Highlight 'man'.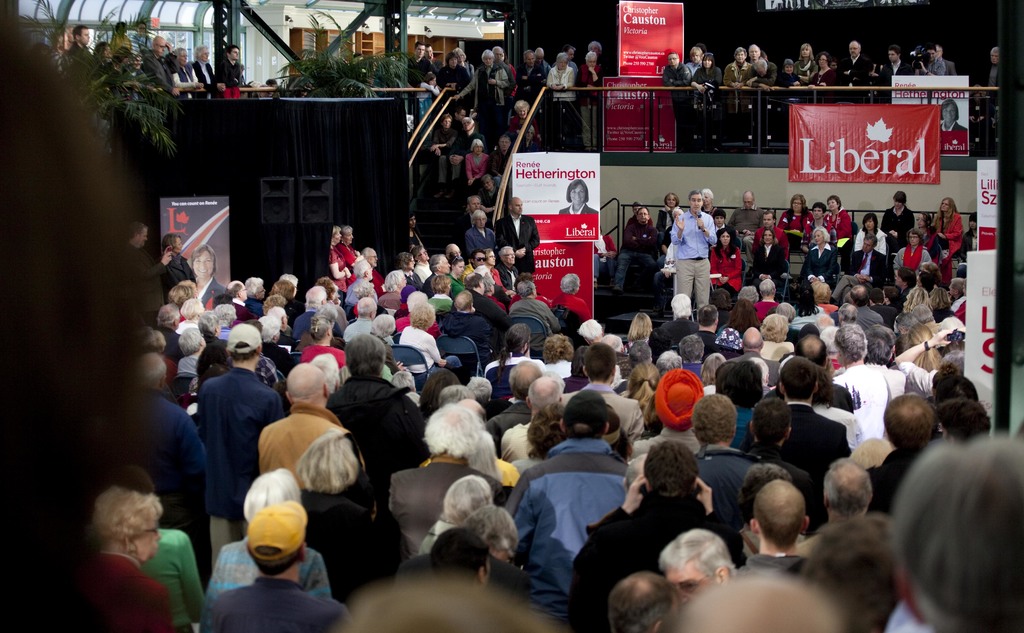
Highlighted region: select_region(686, 45, 702, 73).
